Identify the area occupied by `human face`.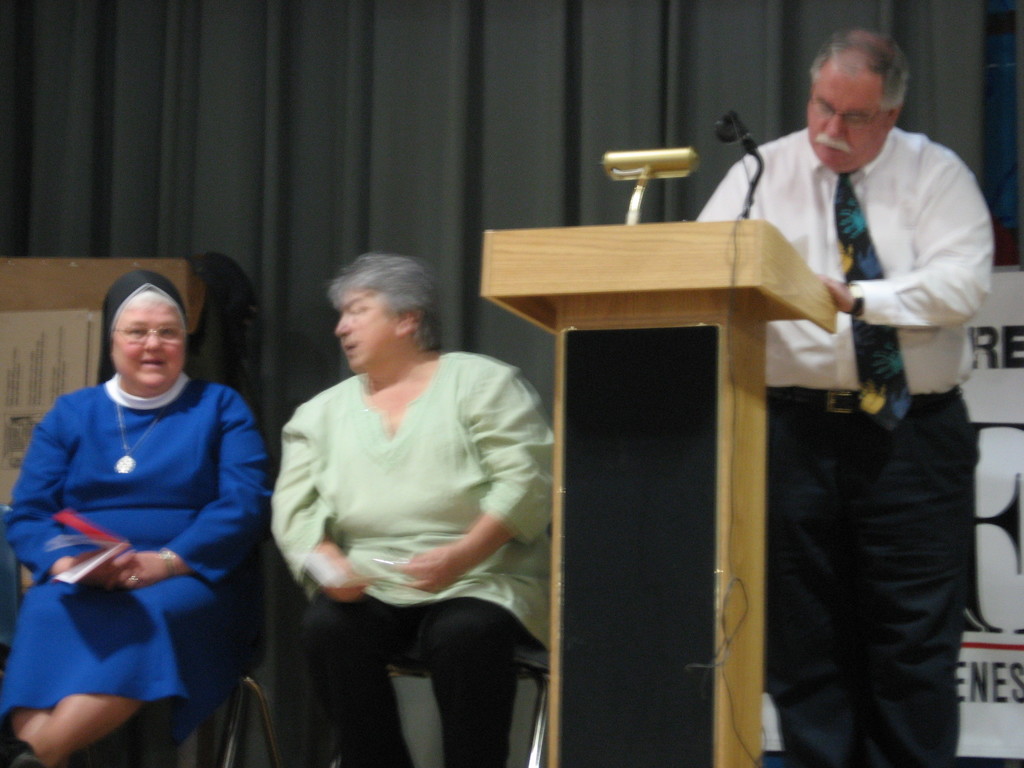
Area: bbox=(810, 65, 884, 168).
